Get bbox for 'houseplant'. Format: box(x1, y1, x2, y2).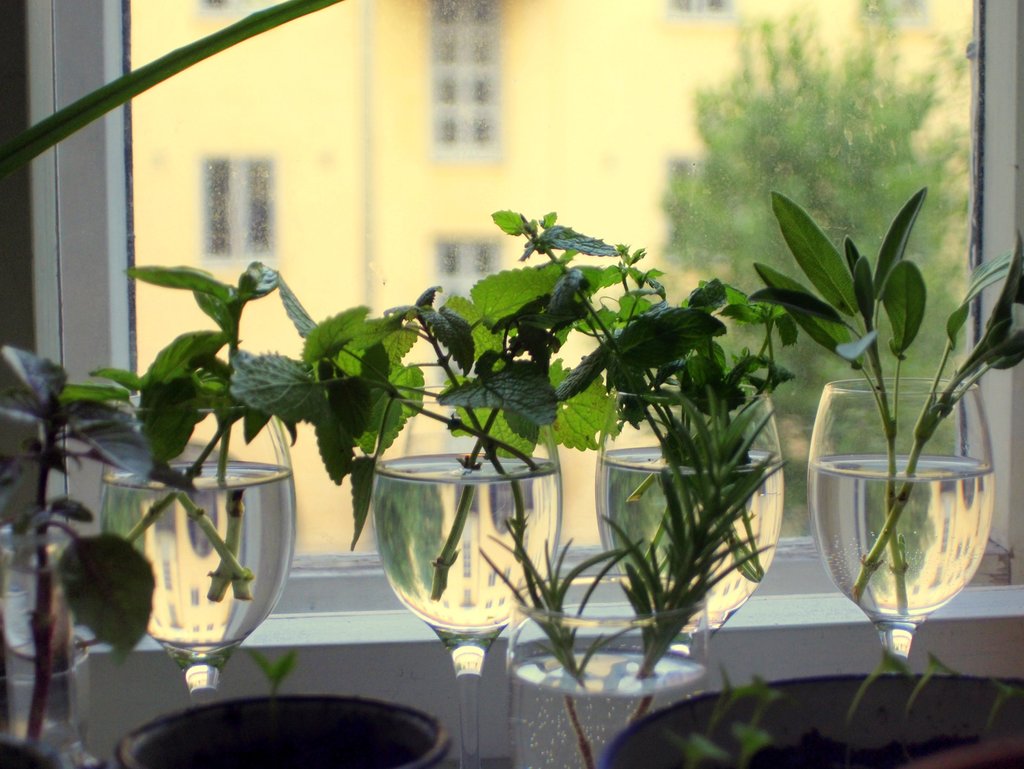
box(116, 633, 465, 768).
